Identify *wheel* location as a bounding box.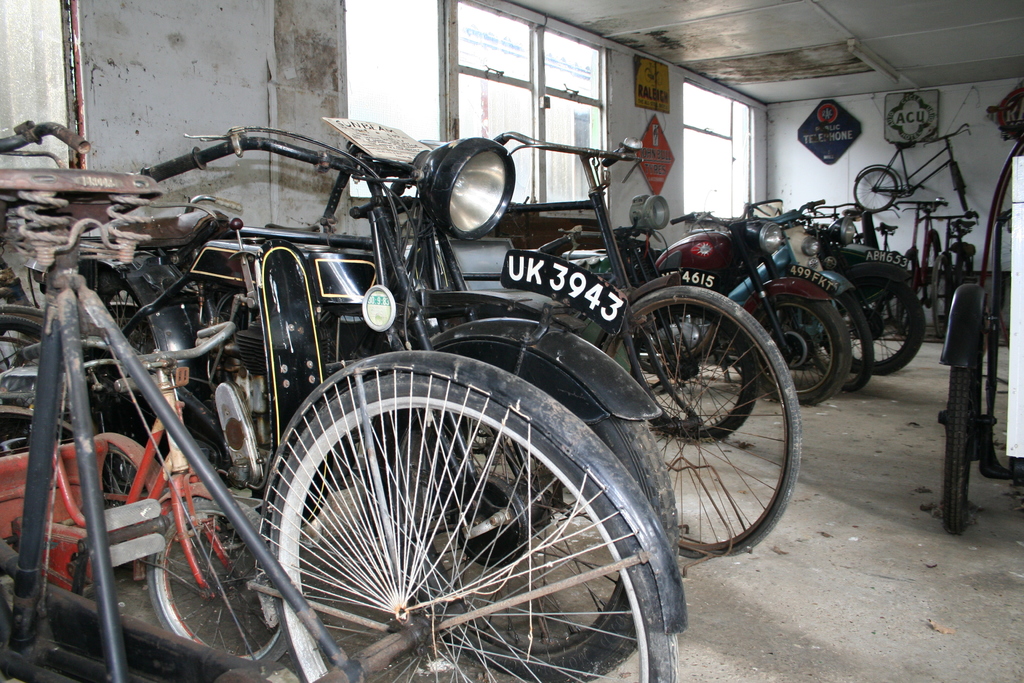
[607, 287, 803, 562].
